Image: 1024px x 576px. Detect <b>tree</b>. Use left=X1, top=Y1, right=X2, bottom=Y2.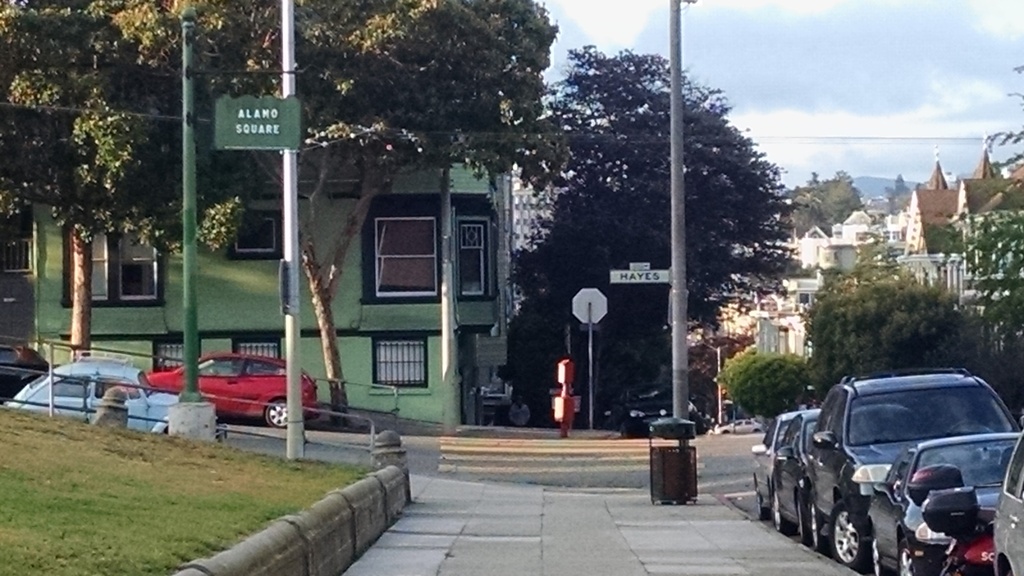
left=957, top=62, right=1023, bottom=377.
